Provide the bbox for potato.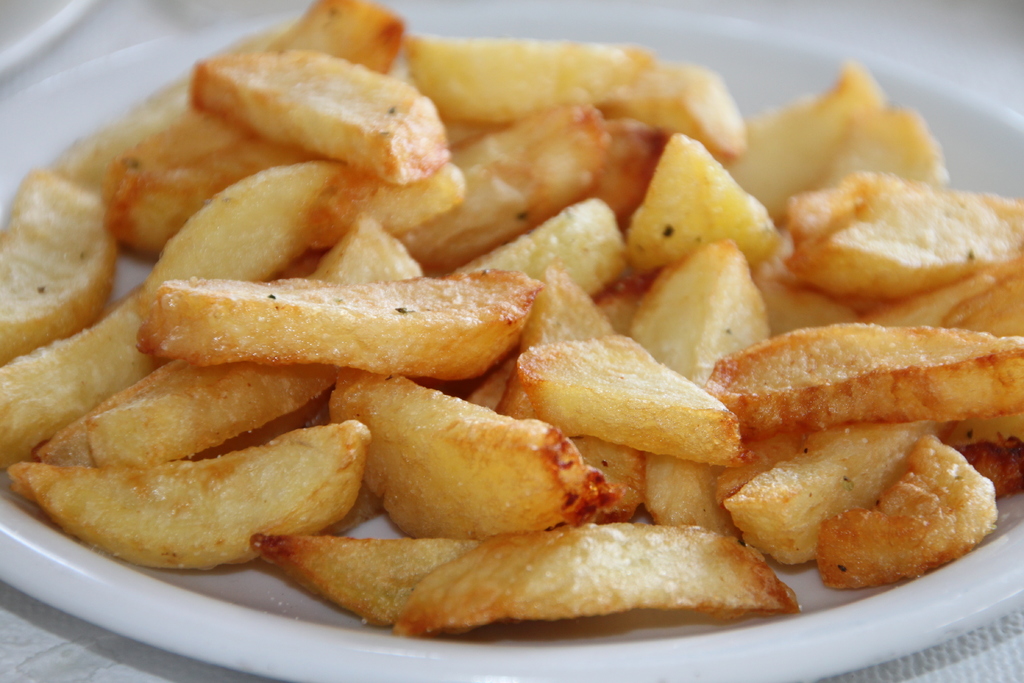
(0, 0, 1023, 639).
